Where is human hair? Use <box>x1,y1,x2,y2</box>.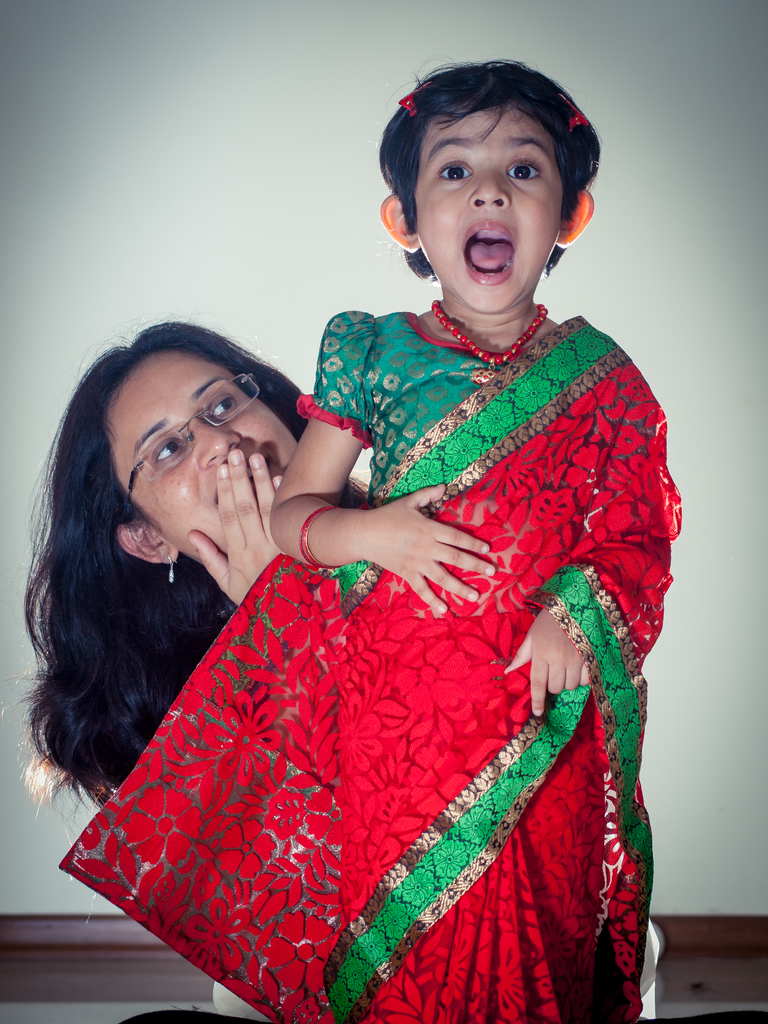
<box>379,59,613,232</box>.
